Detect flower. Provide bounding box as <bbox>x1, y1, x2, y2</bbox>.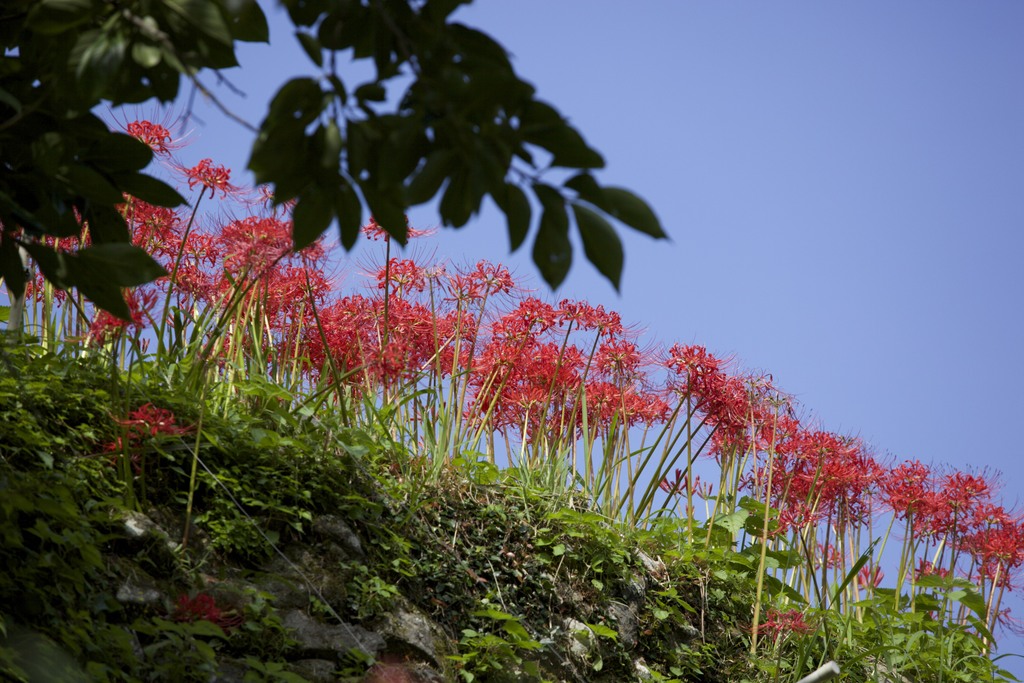
<bbox>172, 586, 239, 638</bbox>.
